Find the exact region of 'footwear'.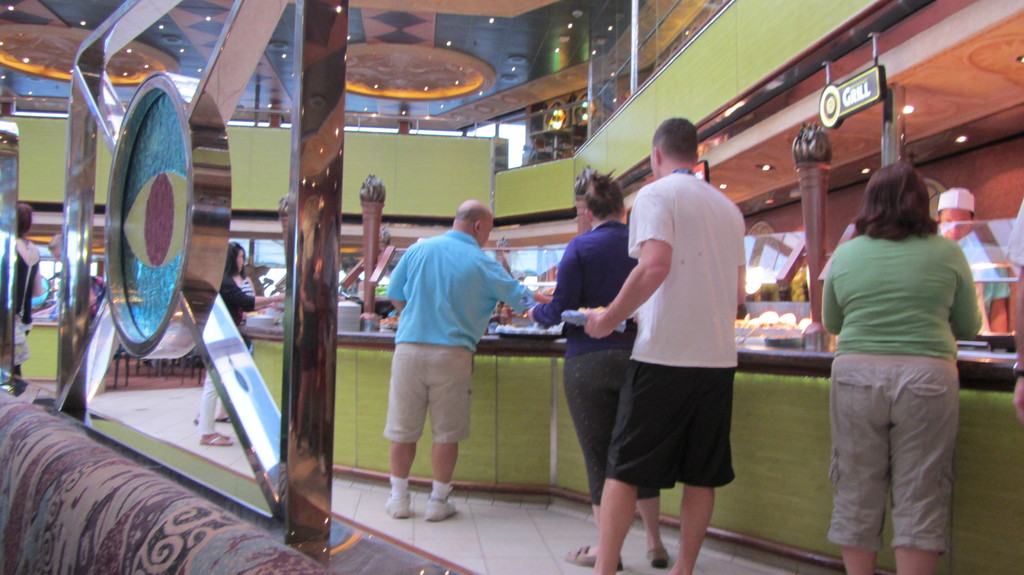
Exact region: detection(380, 473, 456, 526).
